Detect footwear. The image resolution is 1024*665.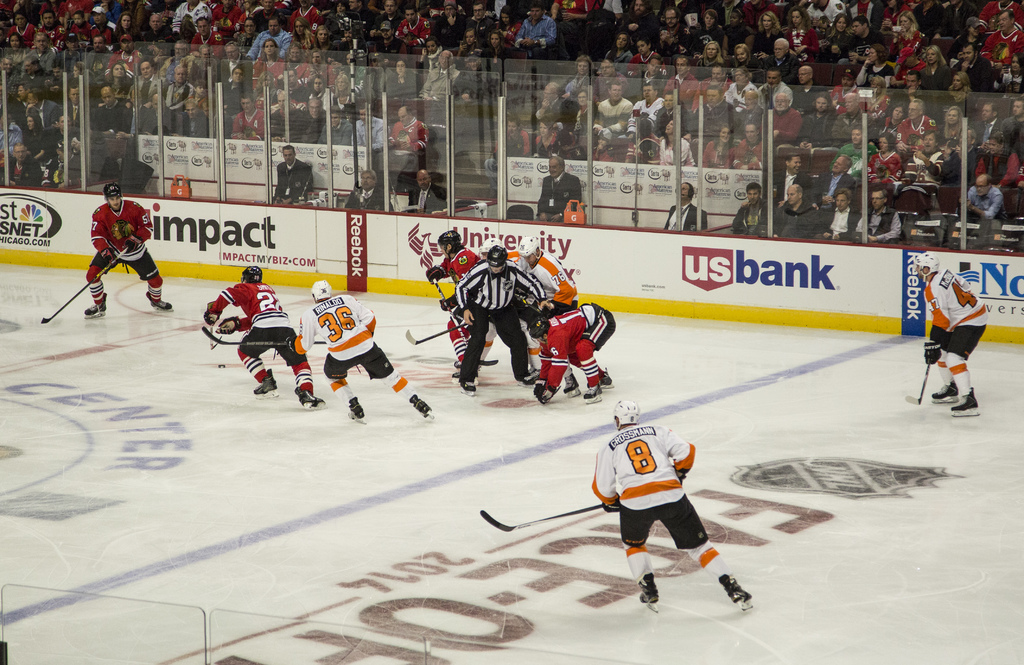
rect(409, 394, 436, 421).
